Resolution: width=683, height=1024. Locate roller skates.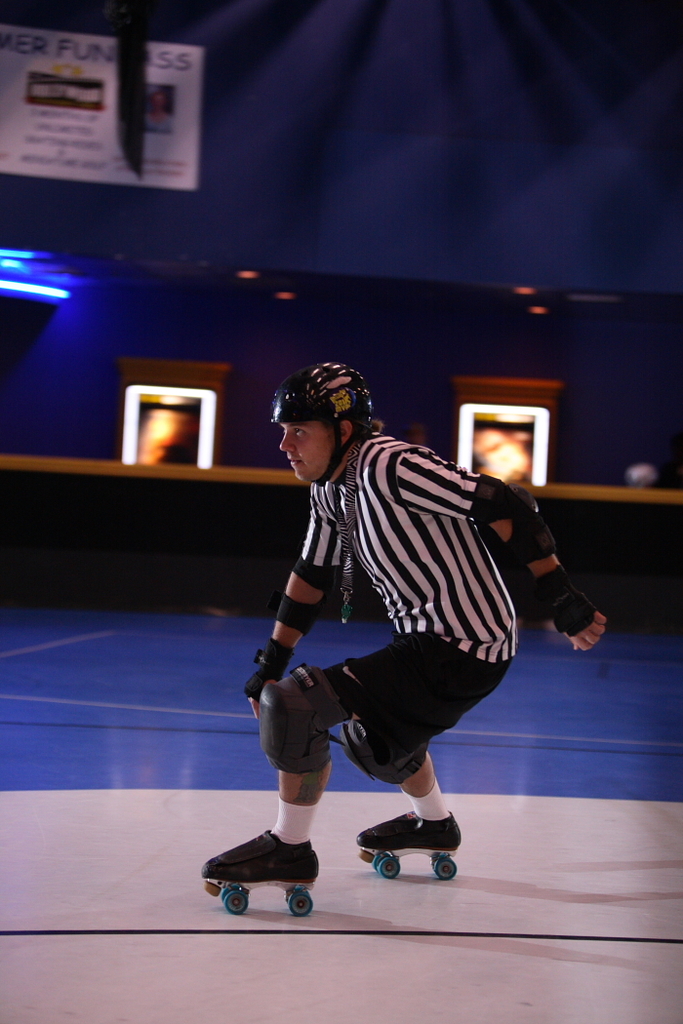
bbox=(201, 831, 321, 921).
